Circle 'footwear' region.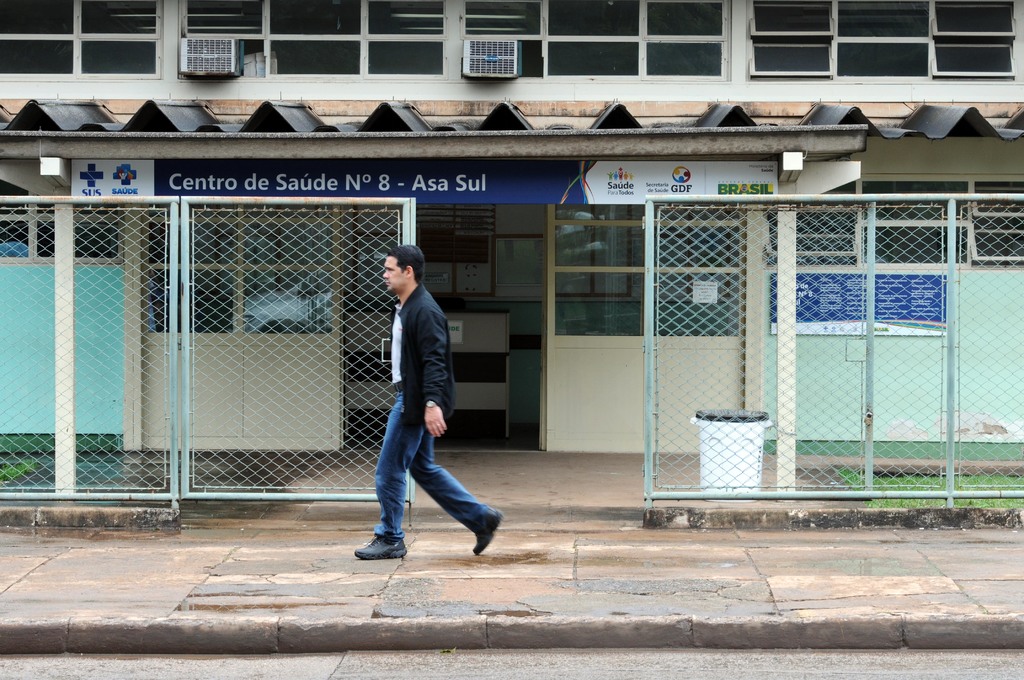
Region: detection(470, 506, 509, 557).
